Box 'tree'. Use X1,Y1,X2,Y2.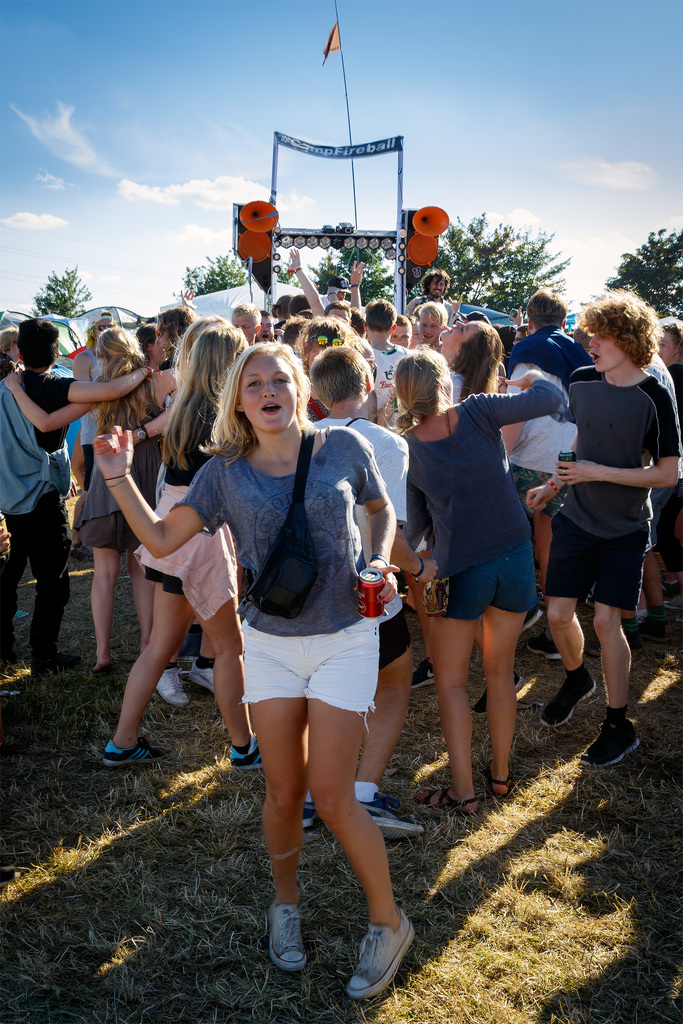
31,265,95,316.
